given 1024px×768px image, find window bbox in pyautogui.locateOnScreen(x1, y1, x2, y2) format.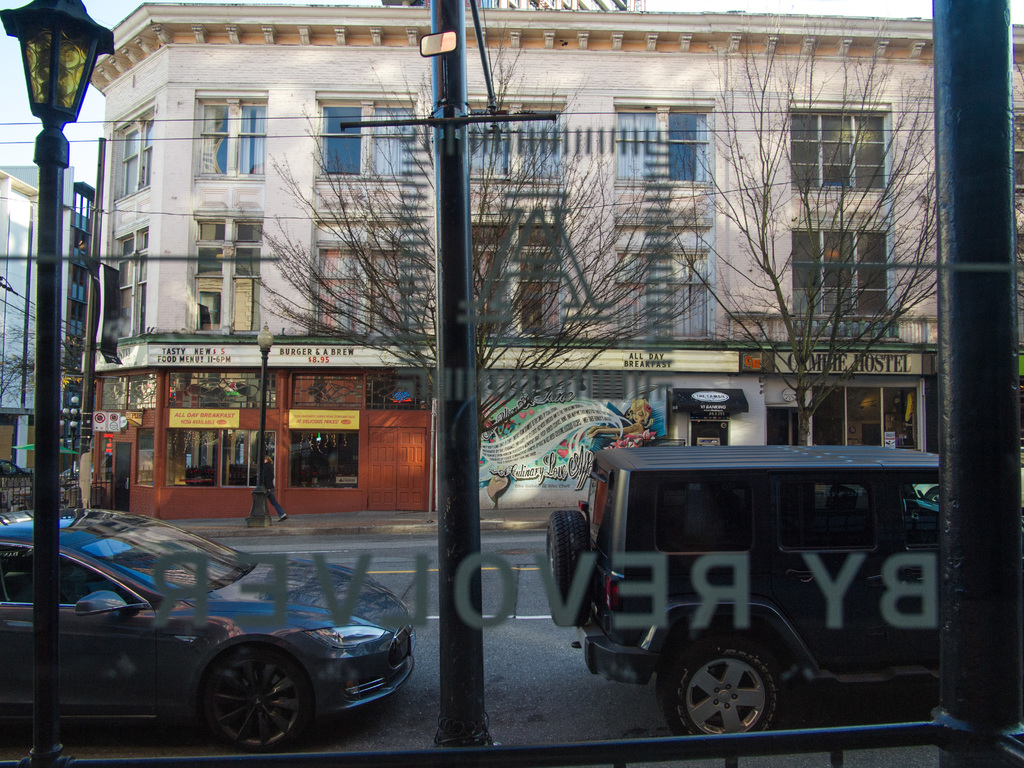
pyautogui.locateOnScreen(307, 212, 420, 337).
